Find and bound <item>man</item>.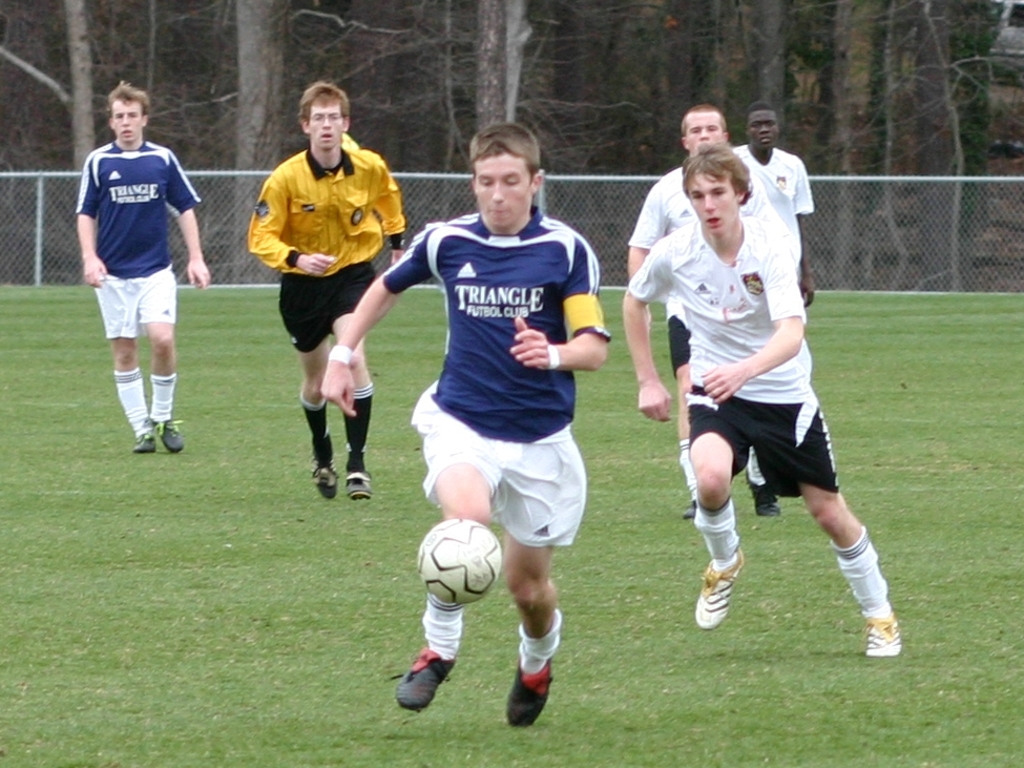
Bound: rect(321, 126, 609, 726).
